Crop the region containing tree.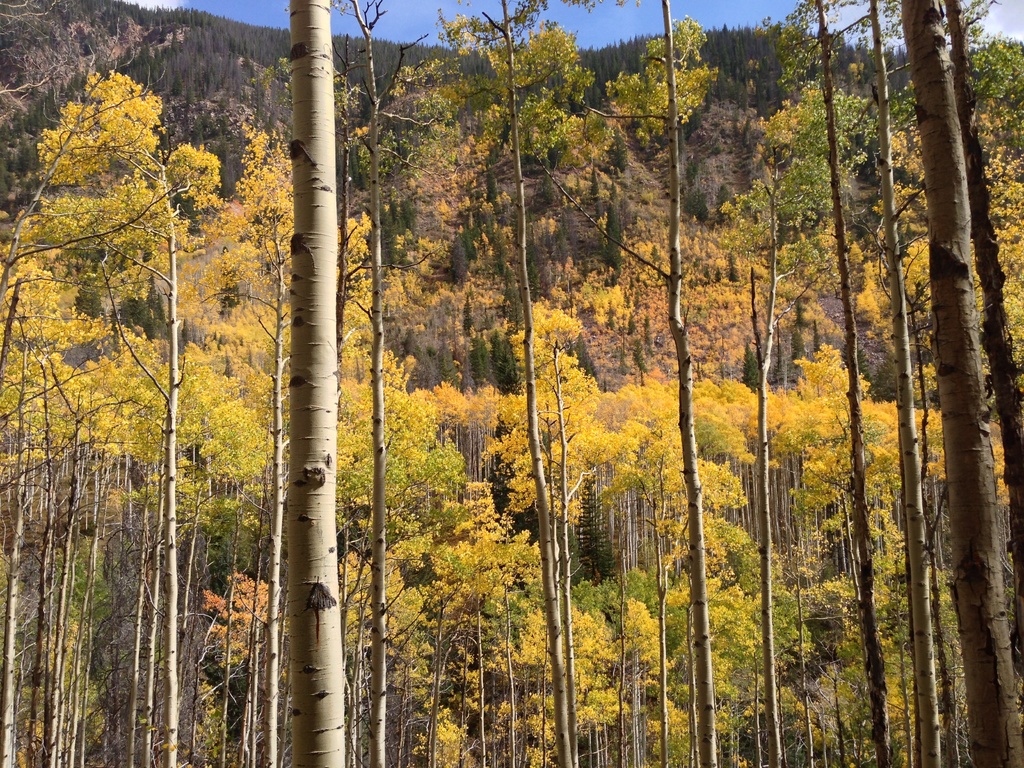
Crop region: [left=266, top=125, right=385, bottom=532].
